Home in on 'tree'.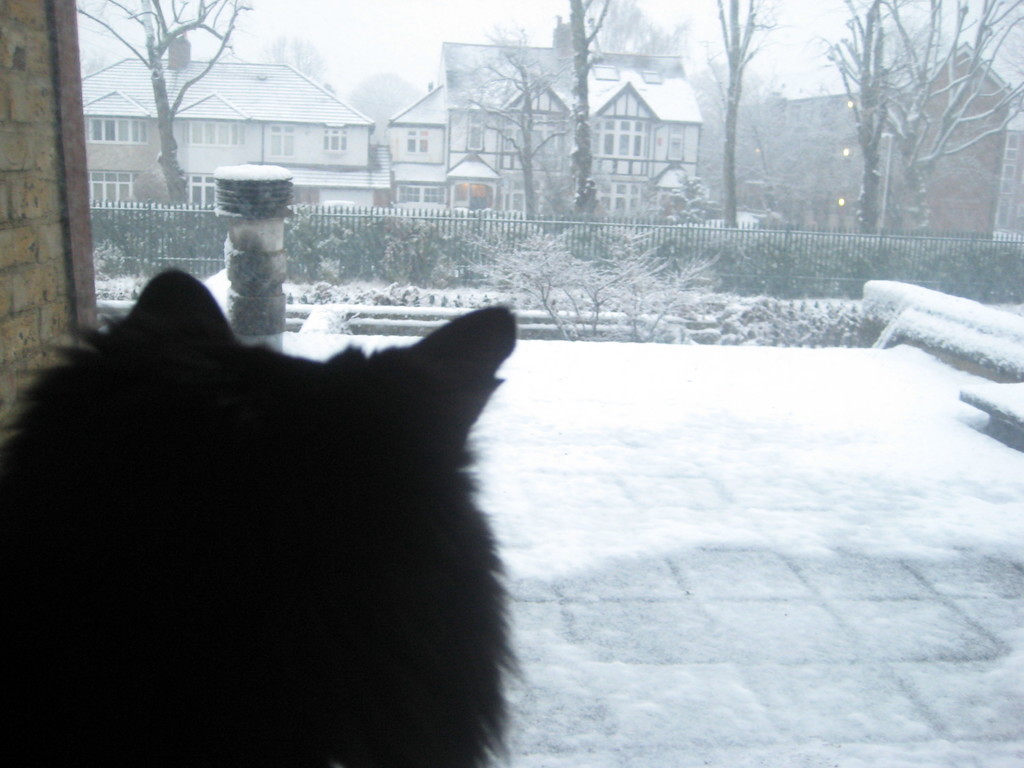
Homed in at [x1=66, y1=0, x2=250, y2=206].
